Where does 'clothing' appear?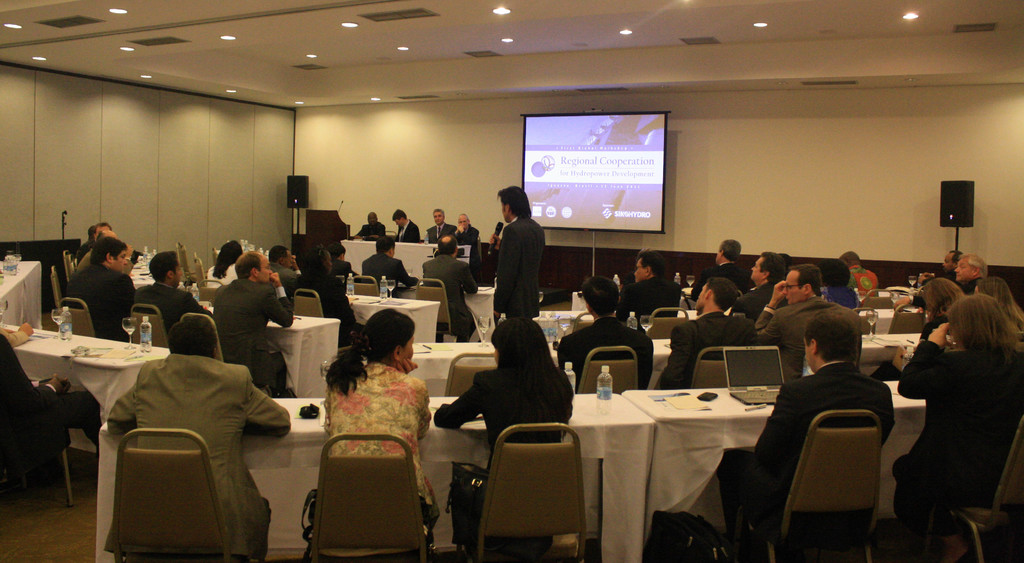
Appears at [893,306,1013,530].
